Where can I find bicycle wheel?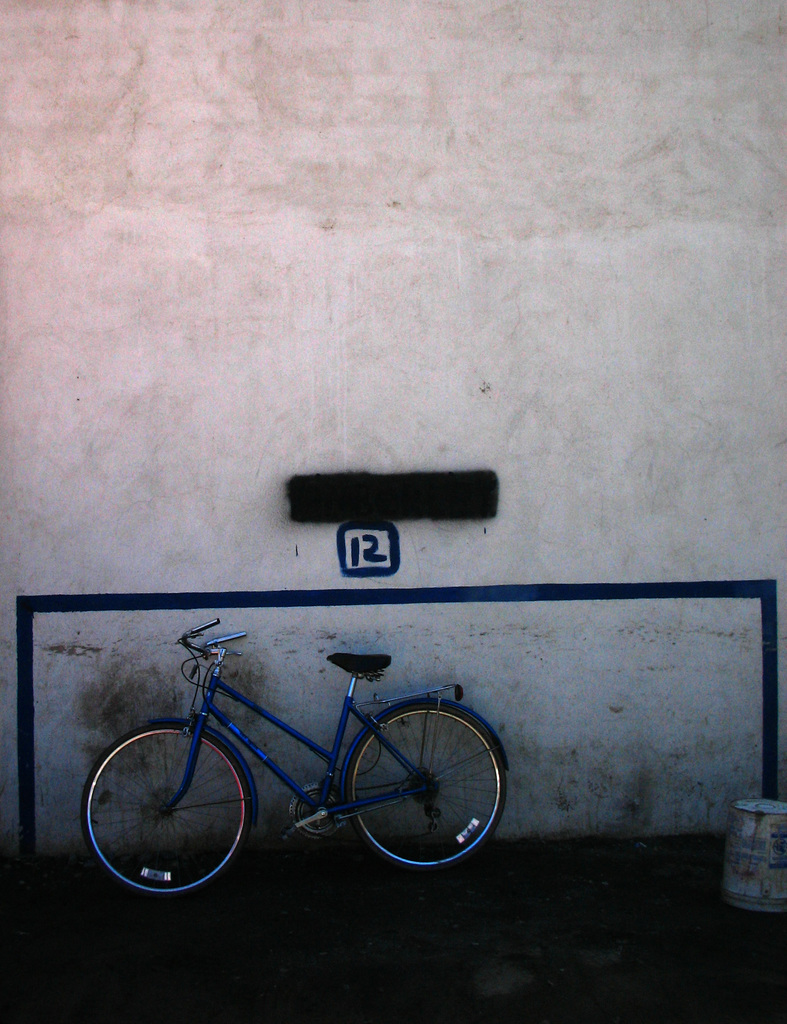
You can find it at <bbox>77, 719, 256, 905</bbox>.
